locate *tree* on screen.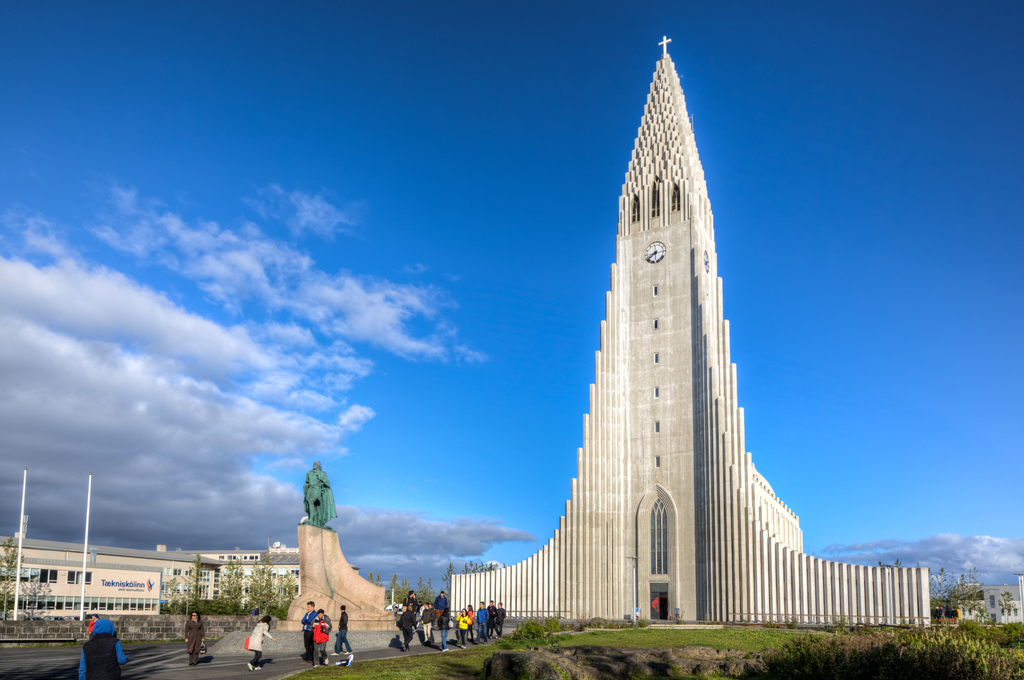
On screen at (x1=0, y1=537, x2=51, y2=622).
